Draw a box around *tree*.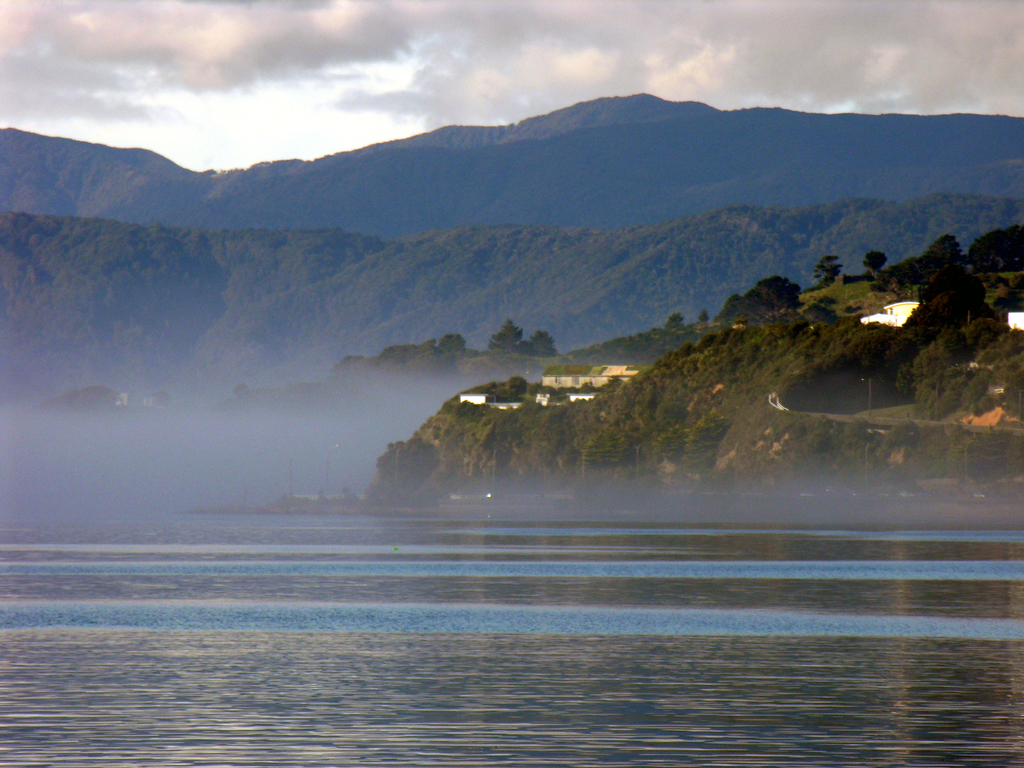
box(974, 329, 1023, 367).
